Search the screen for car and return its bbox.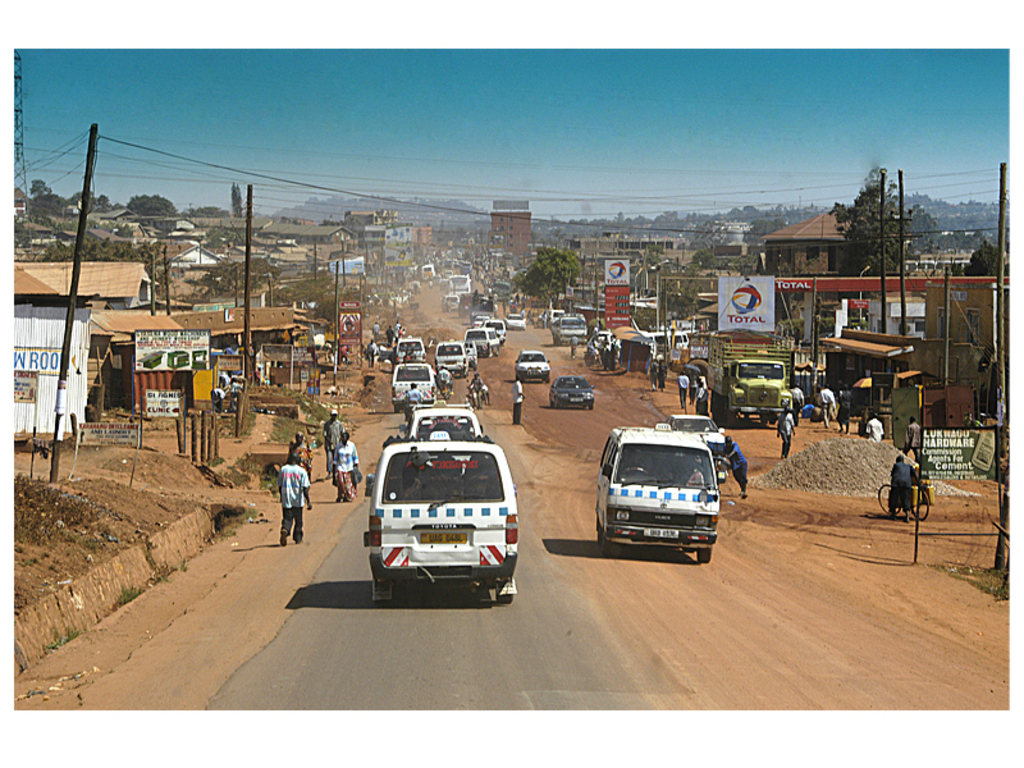
Found: x1=516, y1=355, x2=549, y2=381.
